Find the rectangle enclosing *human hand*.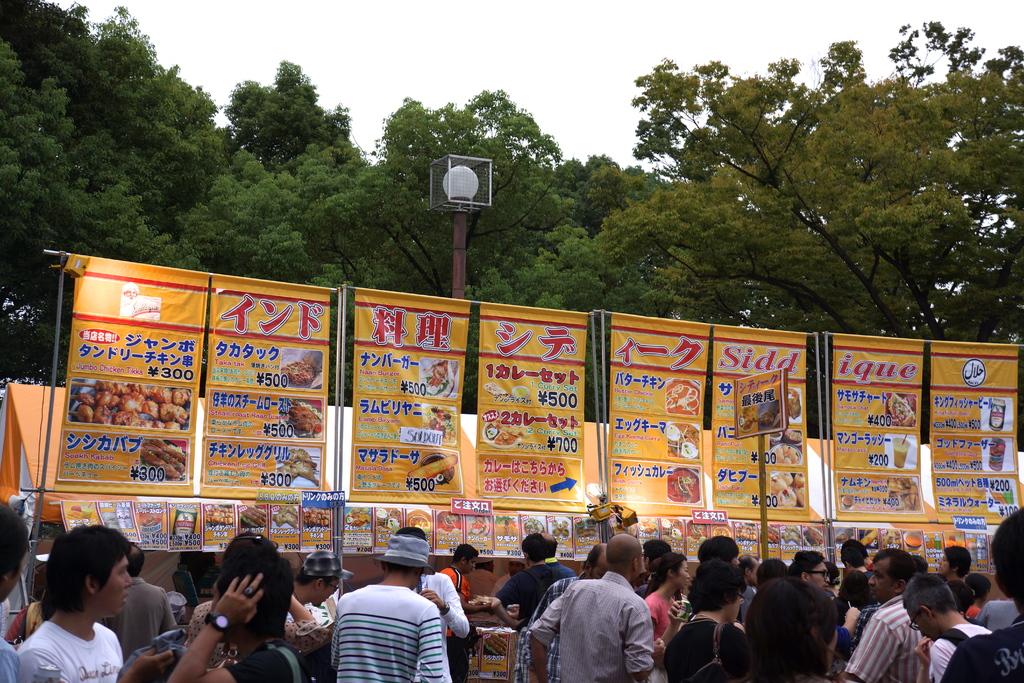
(209, 572, 269, 633).
